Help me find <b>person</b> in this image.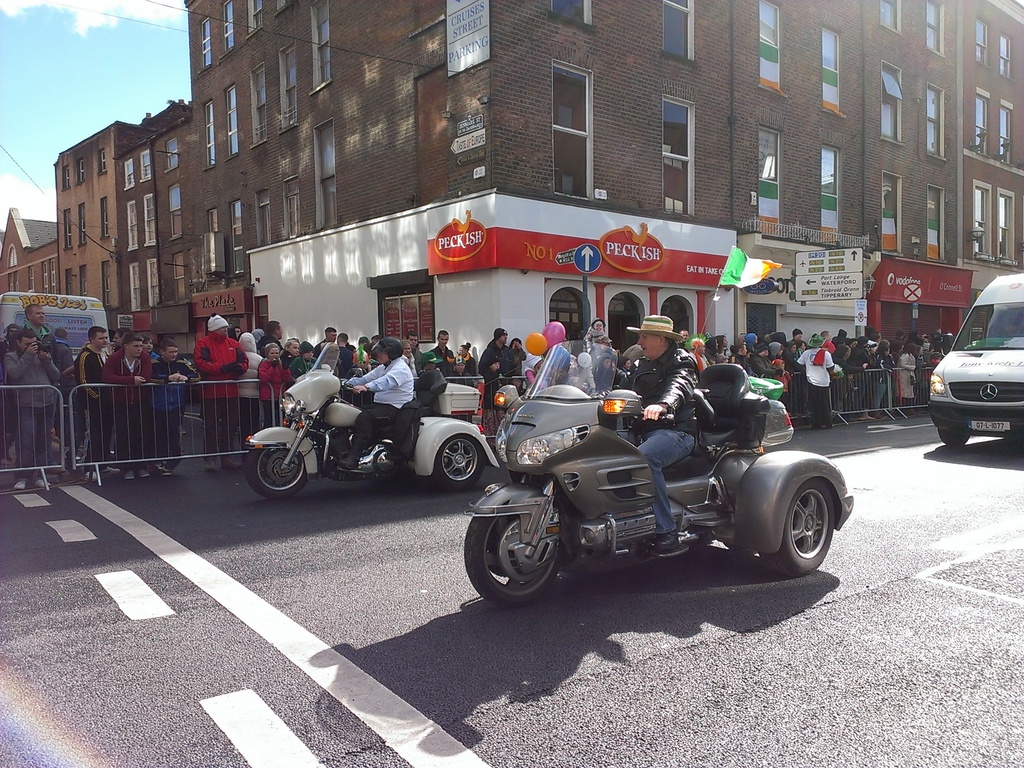
Found it: 892/339/915/438.
